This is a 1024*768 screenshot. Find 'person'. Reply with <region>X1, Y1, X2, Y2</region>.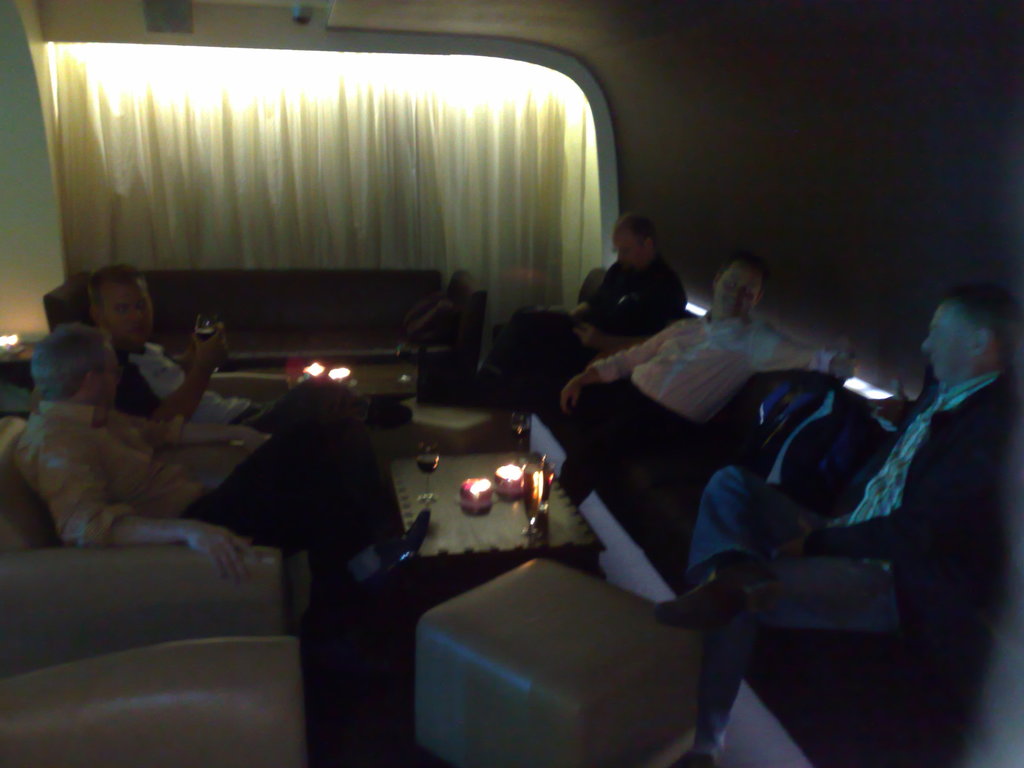
<region>557, 245, 851, 516</region>.
